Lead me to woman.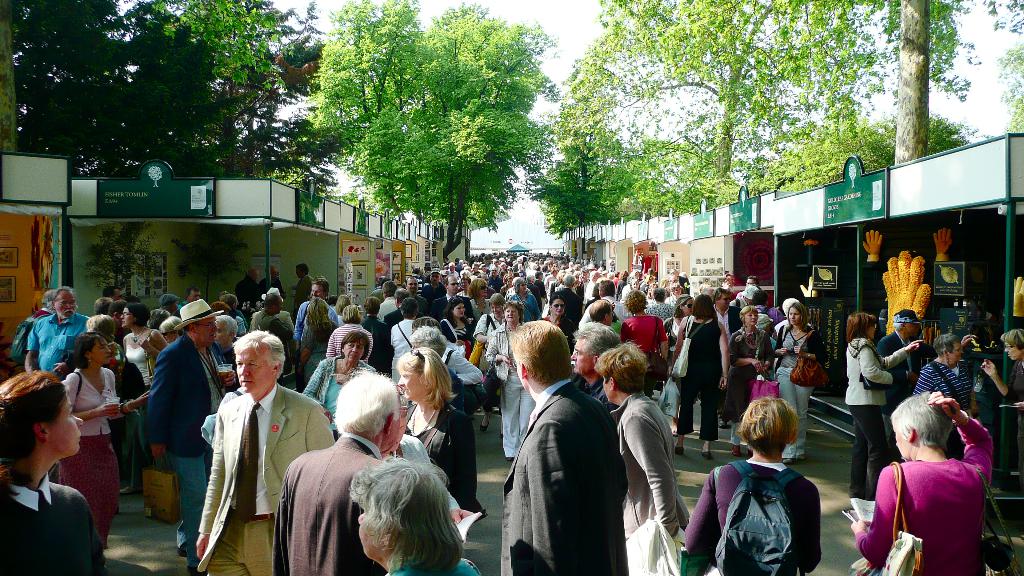
Lead to [456,276,471,296].
